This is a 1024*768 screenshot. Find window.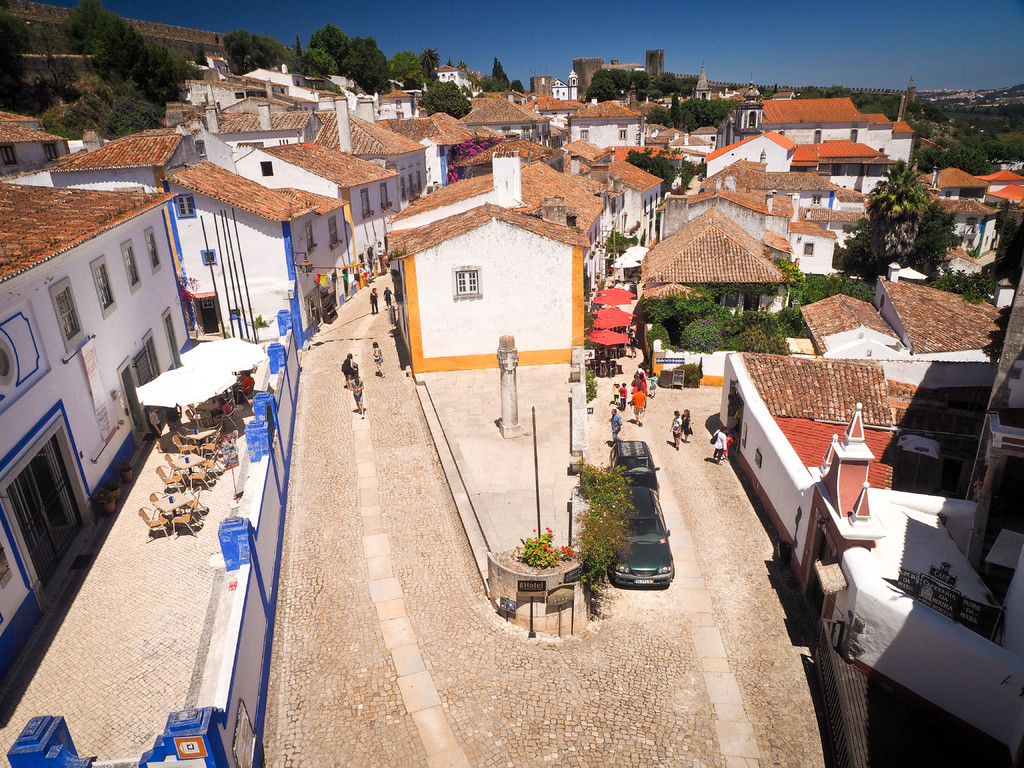
Bounding box: bbox(47, 278, 83, 346).
